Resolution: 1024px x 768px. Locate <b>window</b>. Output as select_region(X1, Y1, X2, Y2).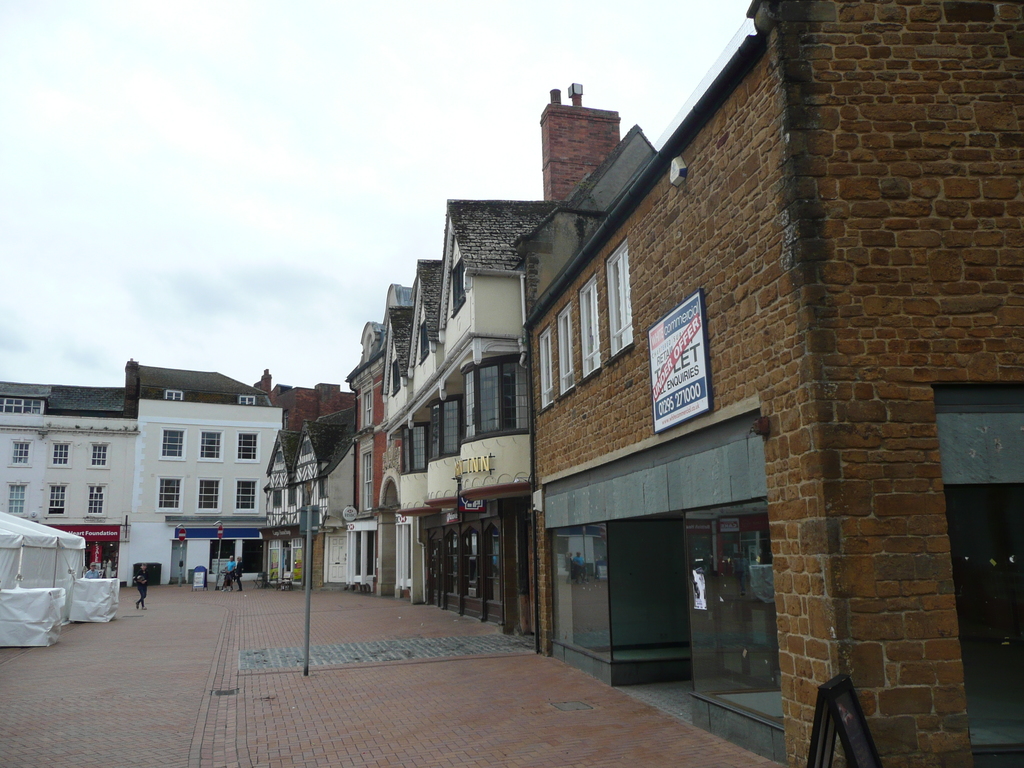
select_region(10, 436, 30, 465).
